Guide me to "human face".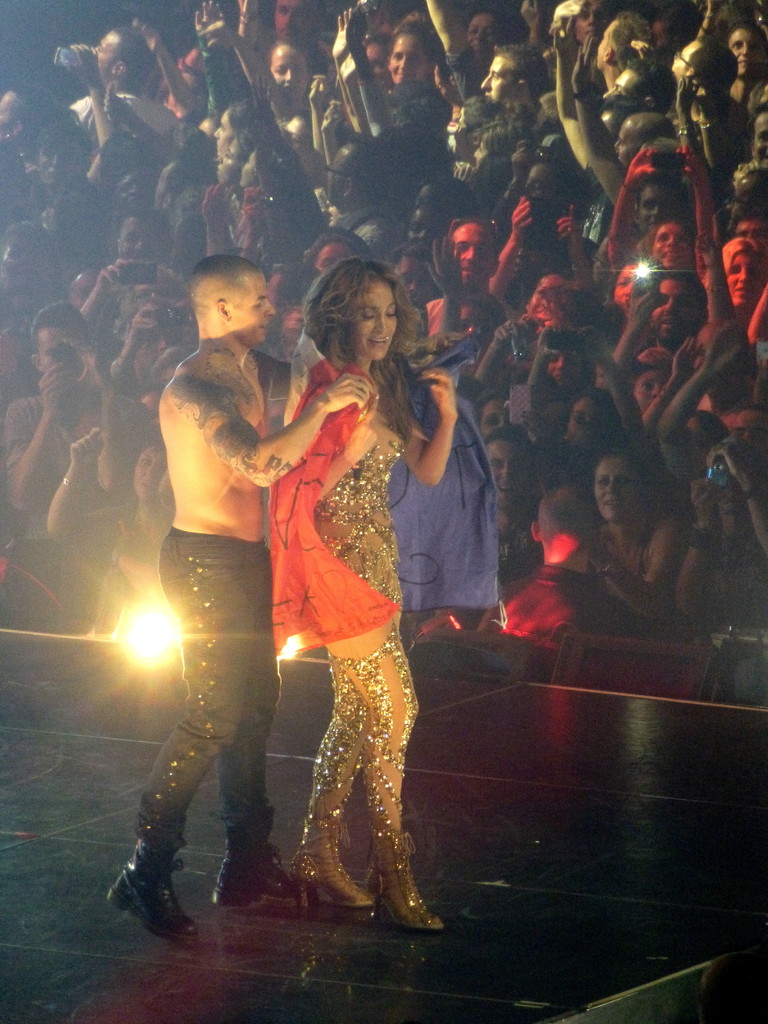
Guidance: 353 278 396 362.
